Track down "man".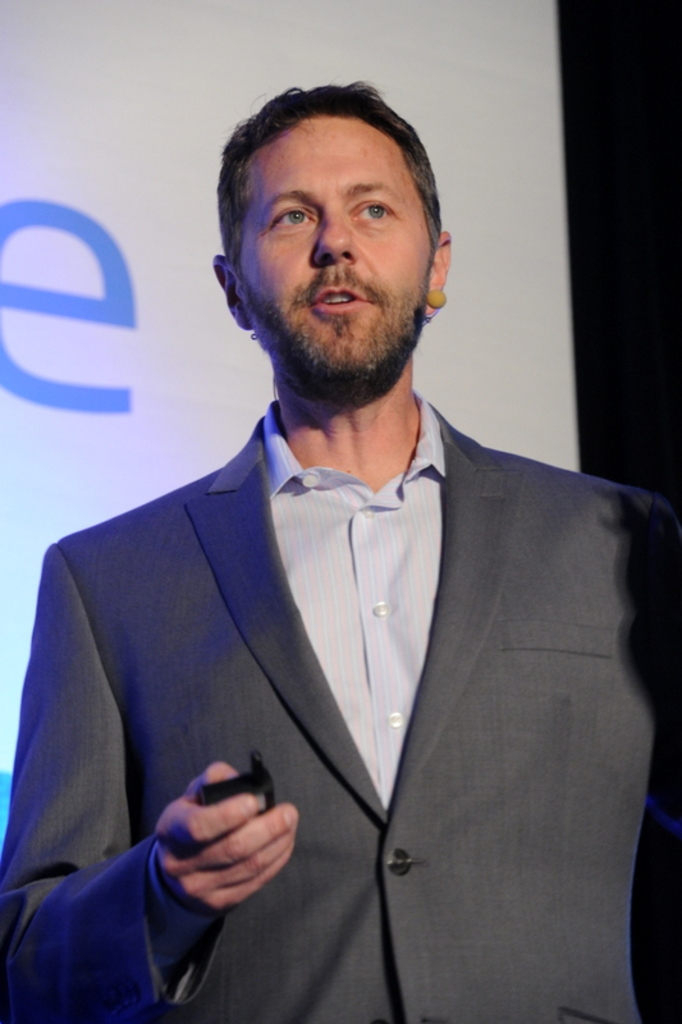
Tracked to region(10, 76, 676, 1023).
